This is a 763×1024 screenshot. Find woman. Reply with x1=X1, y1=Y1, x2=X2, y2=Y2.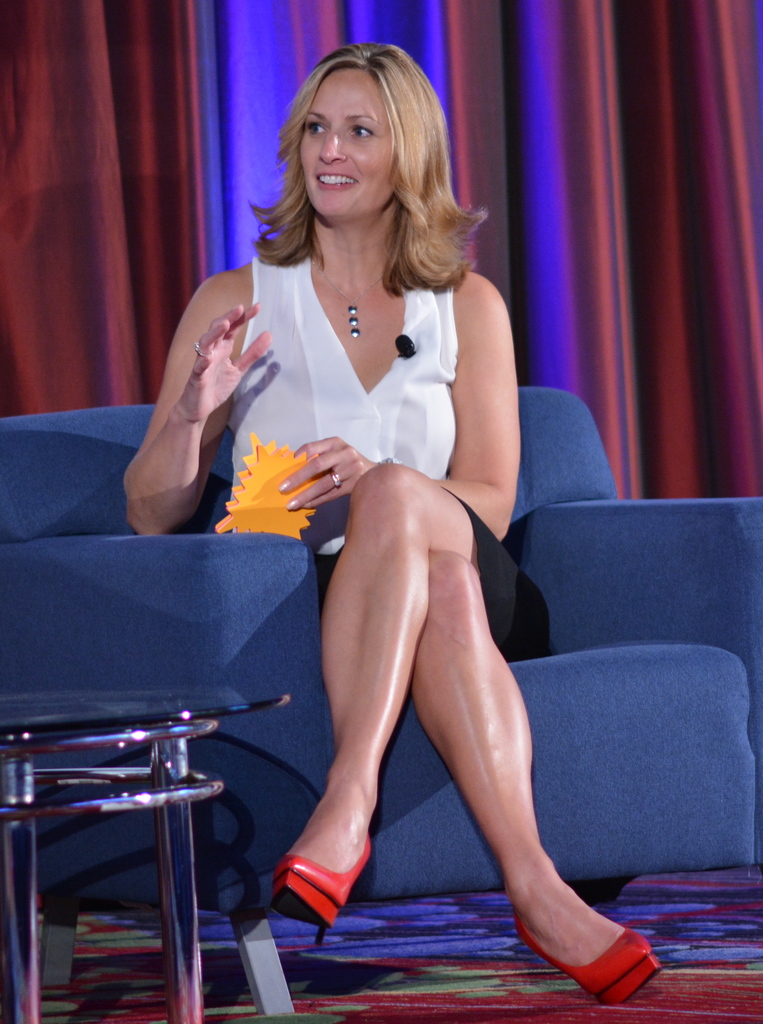
x1=163, y1=53, x2=600, y2=950.
